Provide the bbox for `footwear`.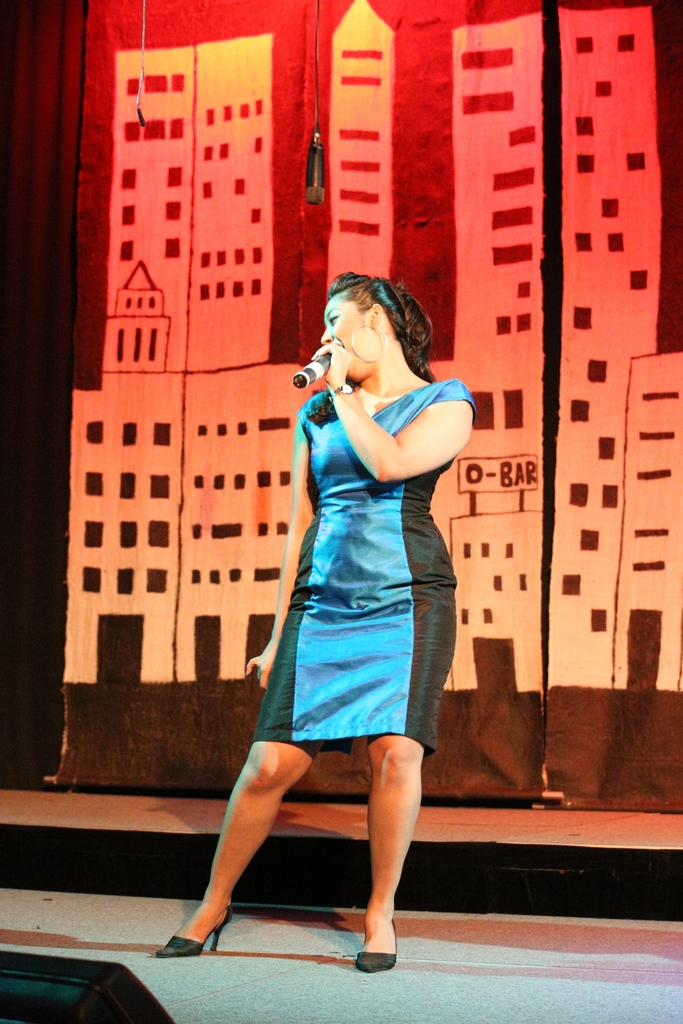
locate(156, 900, 240, 958).
